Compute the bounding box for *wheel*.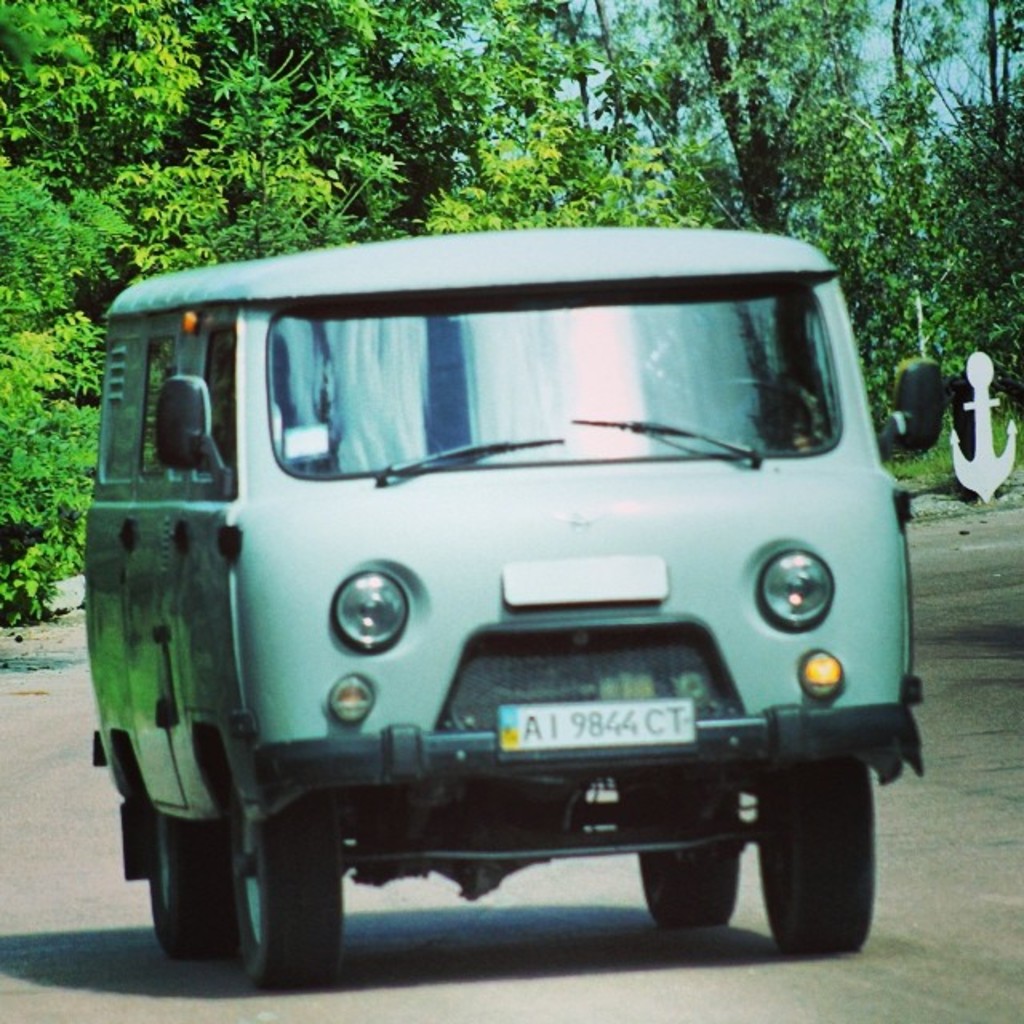
l=752, t=739, r=882, b=958.
